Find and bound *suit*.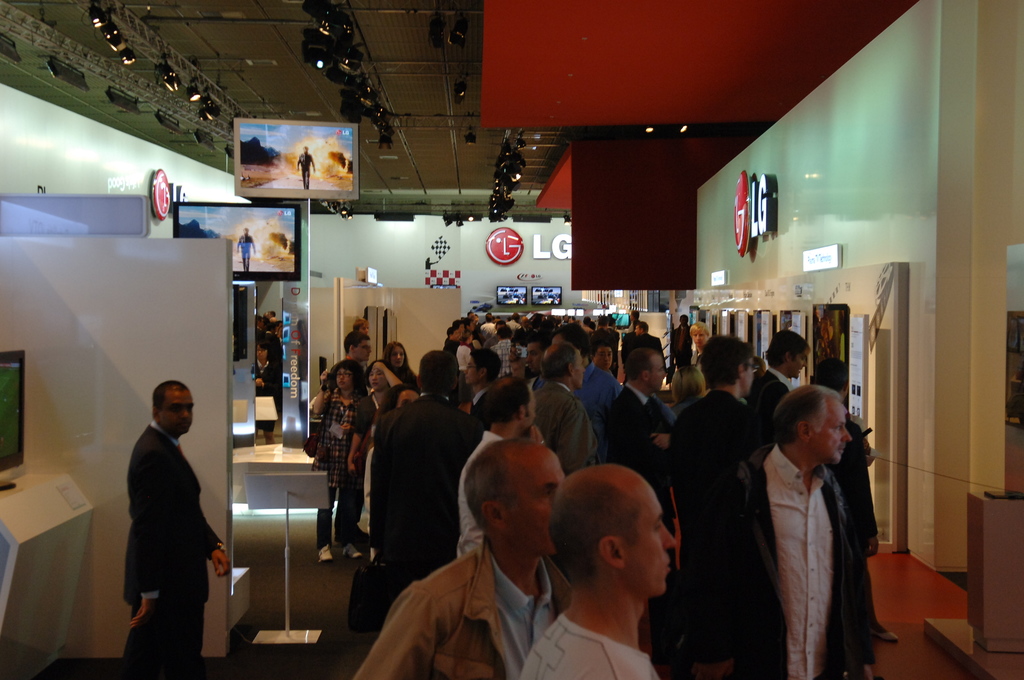
Bound: bbox=[104, 382, 222, 663].
